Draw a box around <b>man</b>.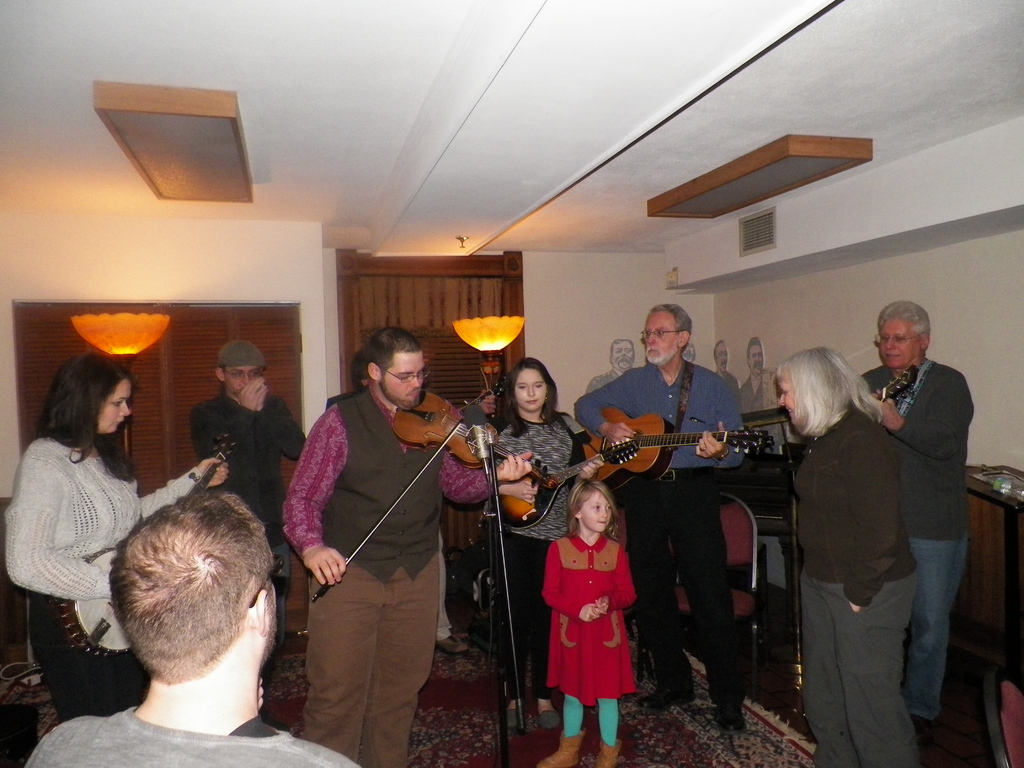
BBox(588, 336, 633, 394).
